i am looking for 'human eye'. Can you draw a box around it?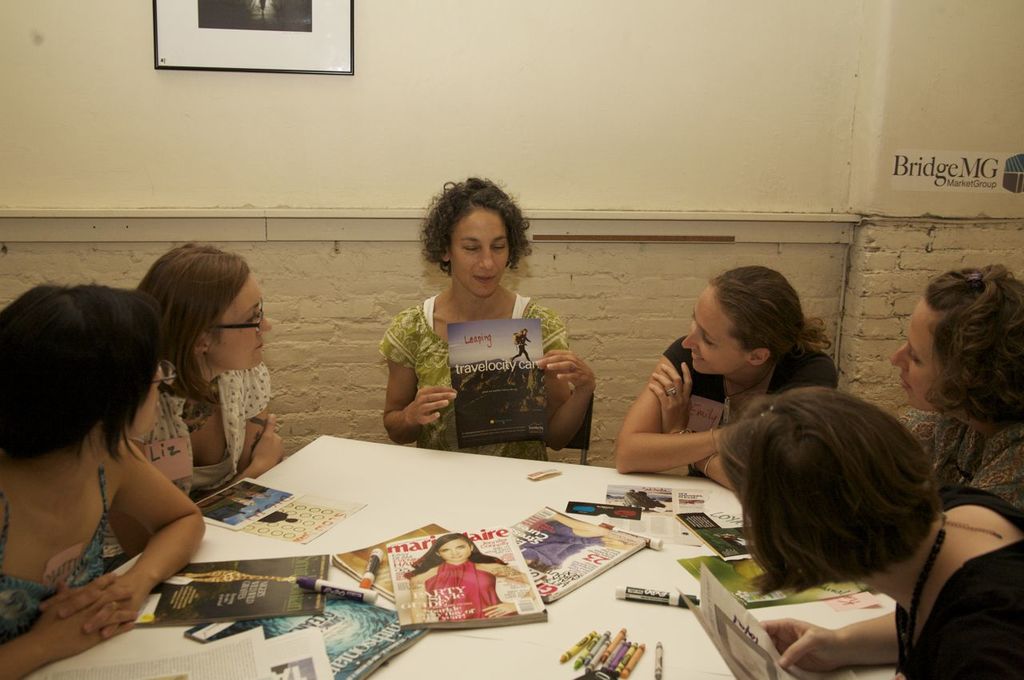
Sure, the bounding box is 462, 242, 479, 254.
